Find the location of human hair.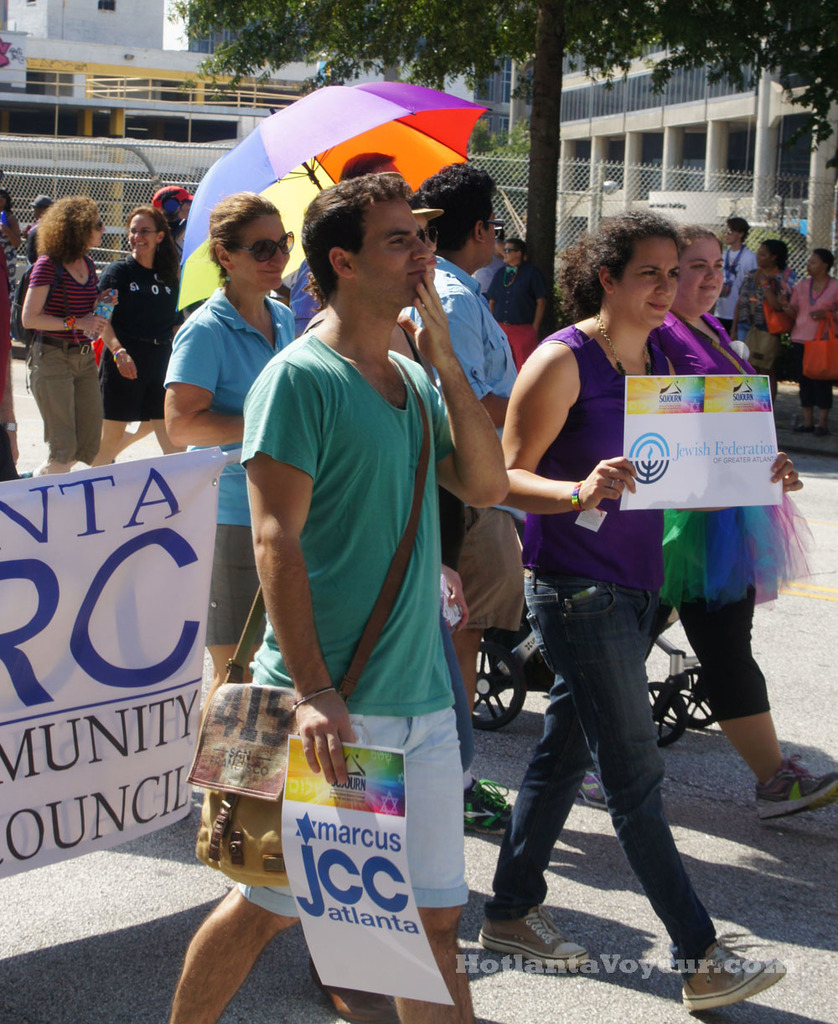
Location: Rect(3, 189, 14, 215).
